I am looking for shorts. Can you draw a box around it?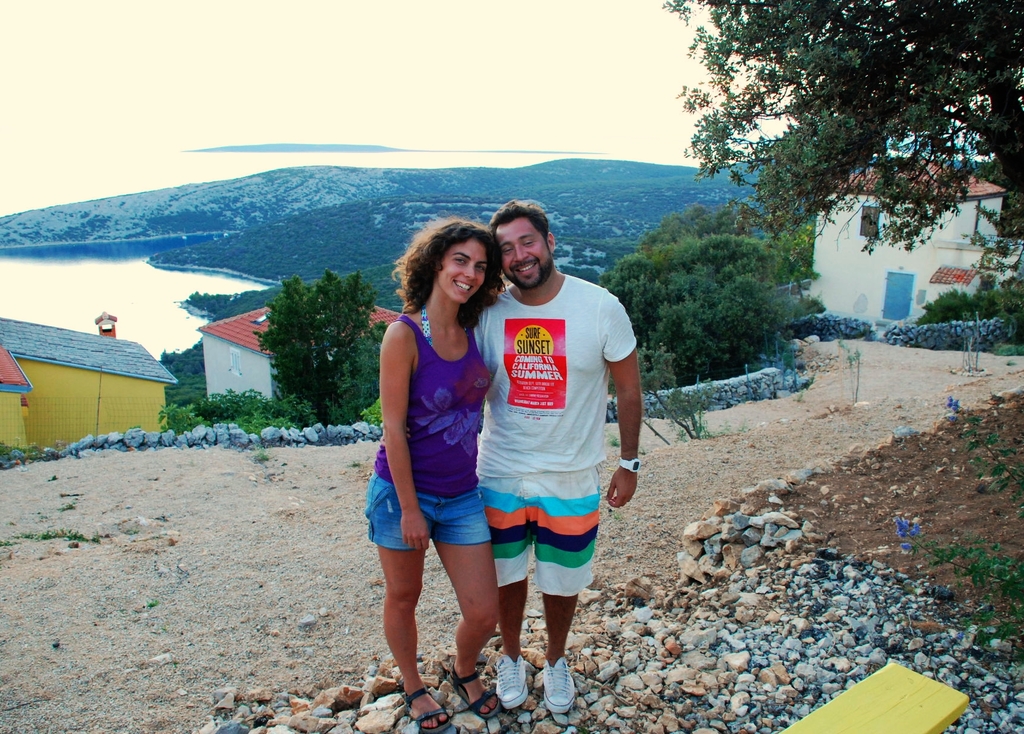
Sure, the bounding box is [477,466,602,596].
